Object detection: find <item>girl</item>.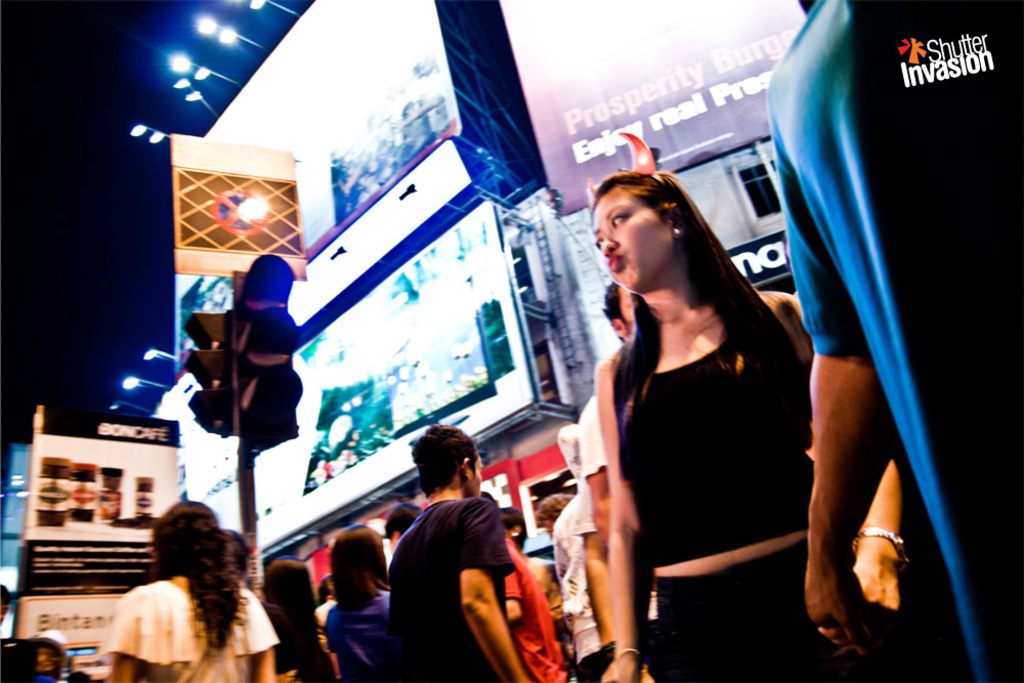
{"left": 322, "top": 525, "right": 391, "bottom": 681}.
